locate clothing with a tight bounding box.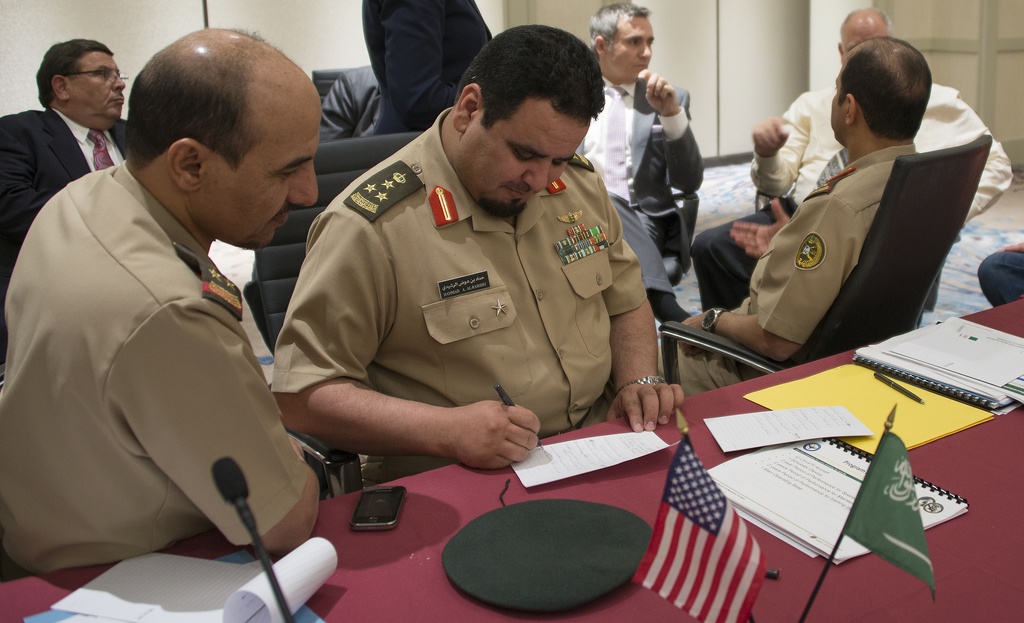
bbox(252, 102, 661, 444).
